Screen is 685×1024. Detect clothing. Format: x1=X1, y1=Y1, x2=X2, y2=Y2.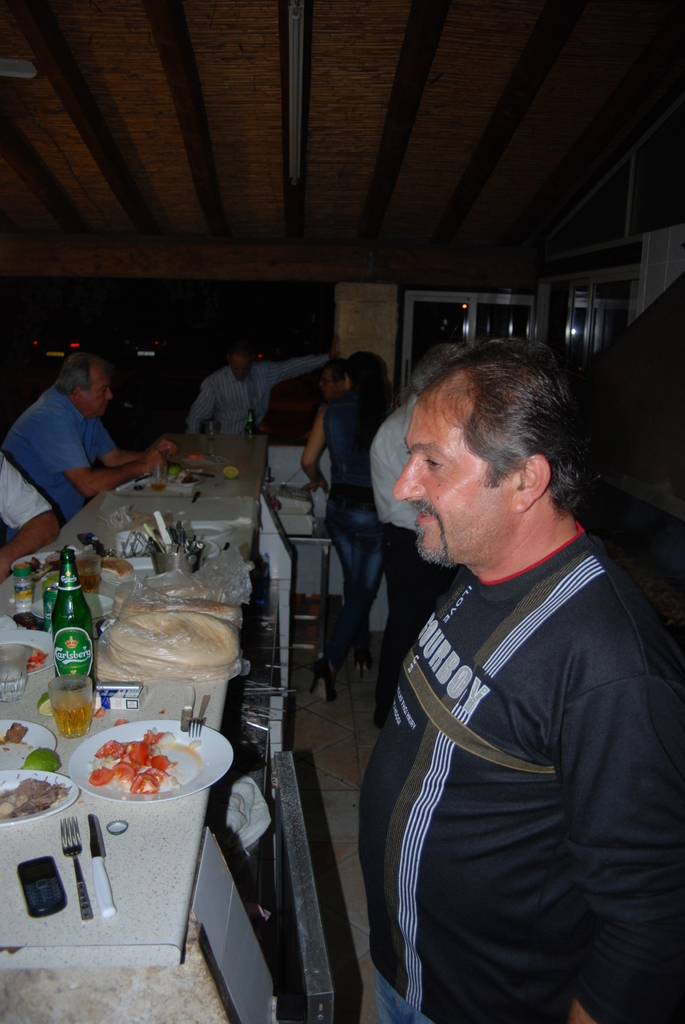
x1=363, y1=389, x2=441, y2=716.
